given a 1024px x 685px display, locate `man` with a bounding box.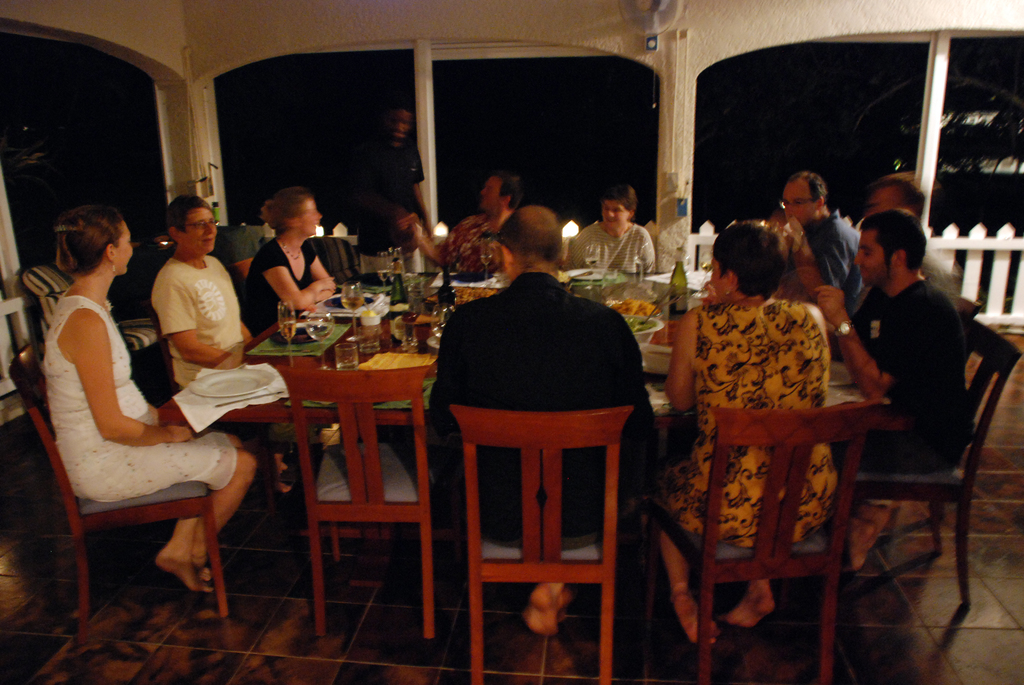
Located: BBox(378, 107, 436, 239).
